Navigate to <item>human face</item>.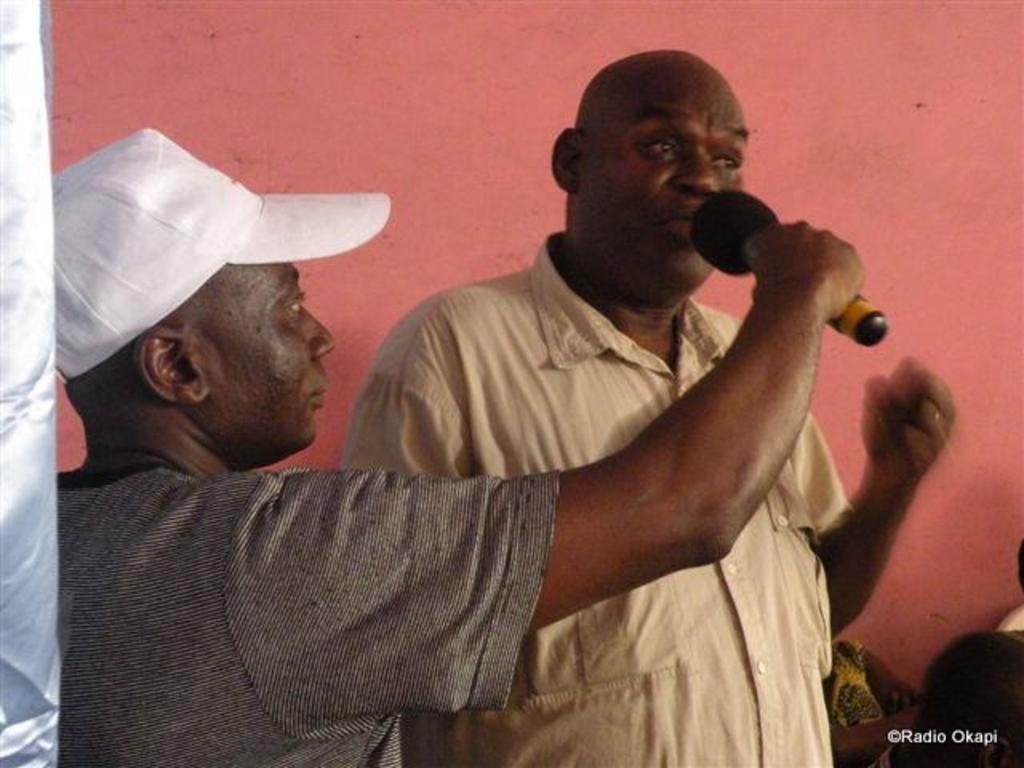
Navigation target: region(170, 264, 336, 459).
